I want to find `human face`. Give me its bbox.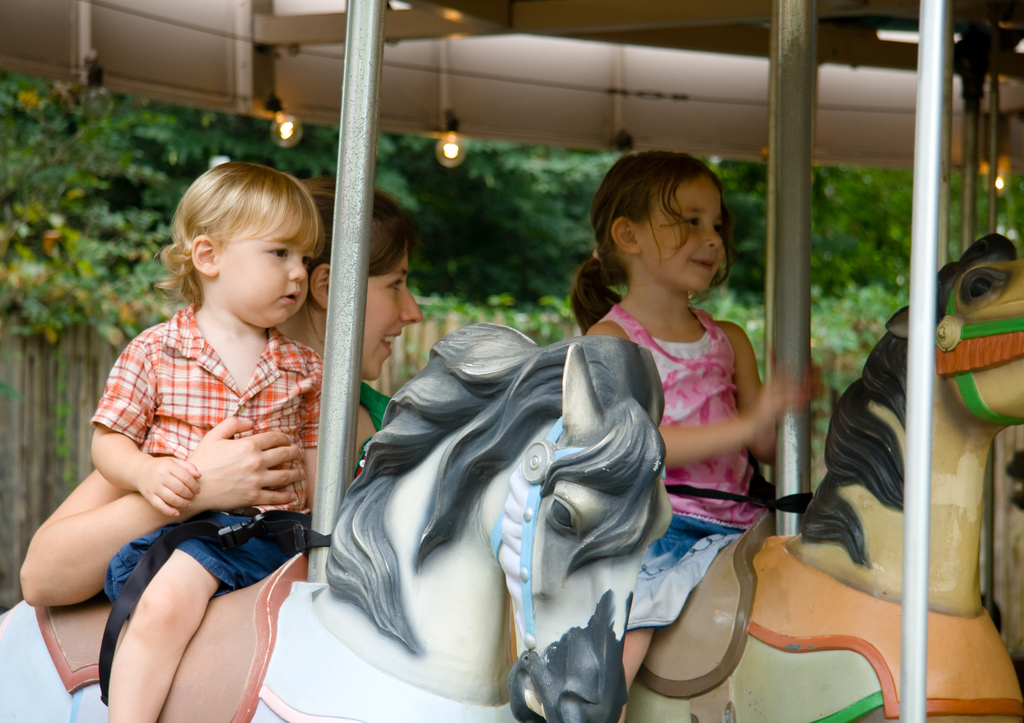
(x1=220, y1=209, x2=315, y2=329).
